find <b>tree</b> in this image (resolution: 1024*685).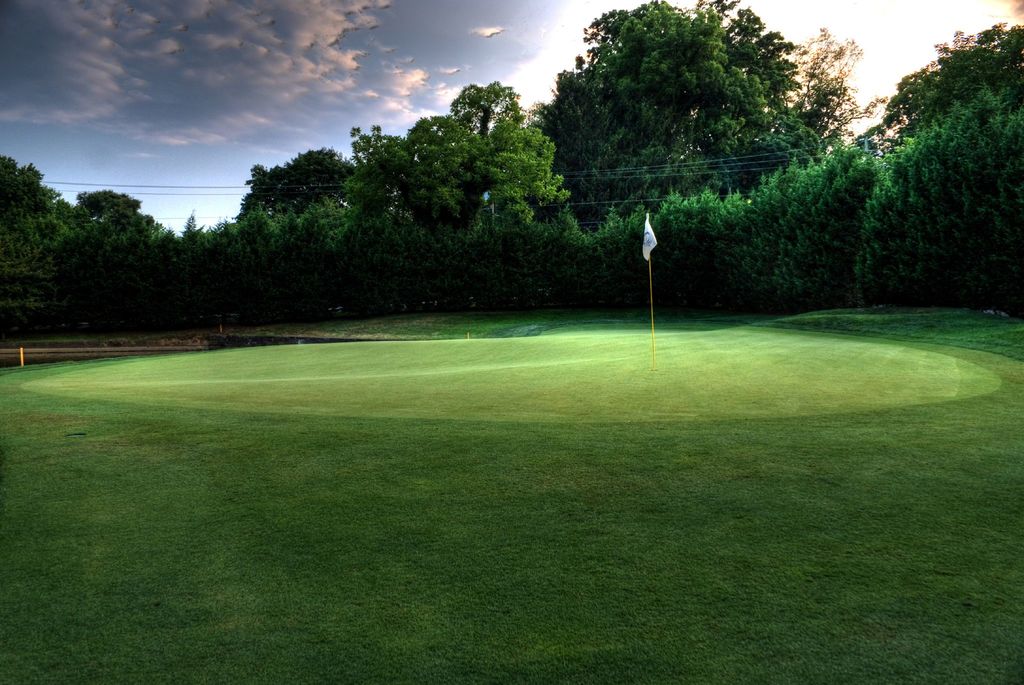
(0, 229, 68, 339).
